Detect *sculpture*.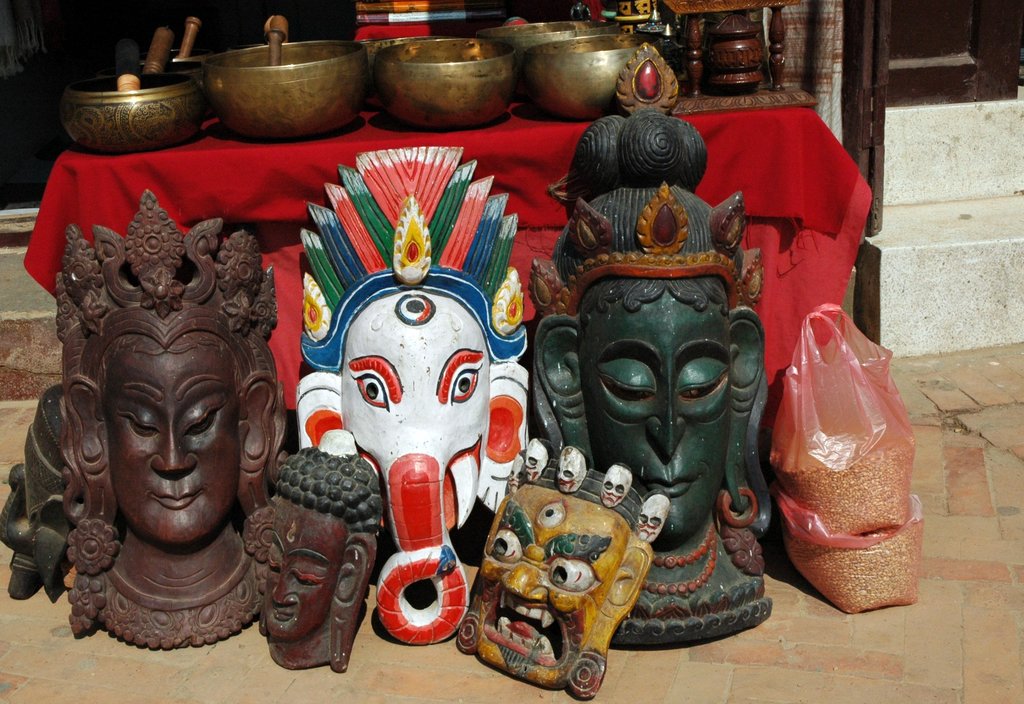
Detected at <box>255,427,392,681</box>.
